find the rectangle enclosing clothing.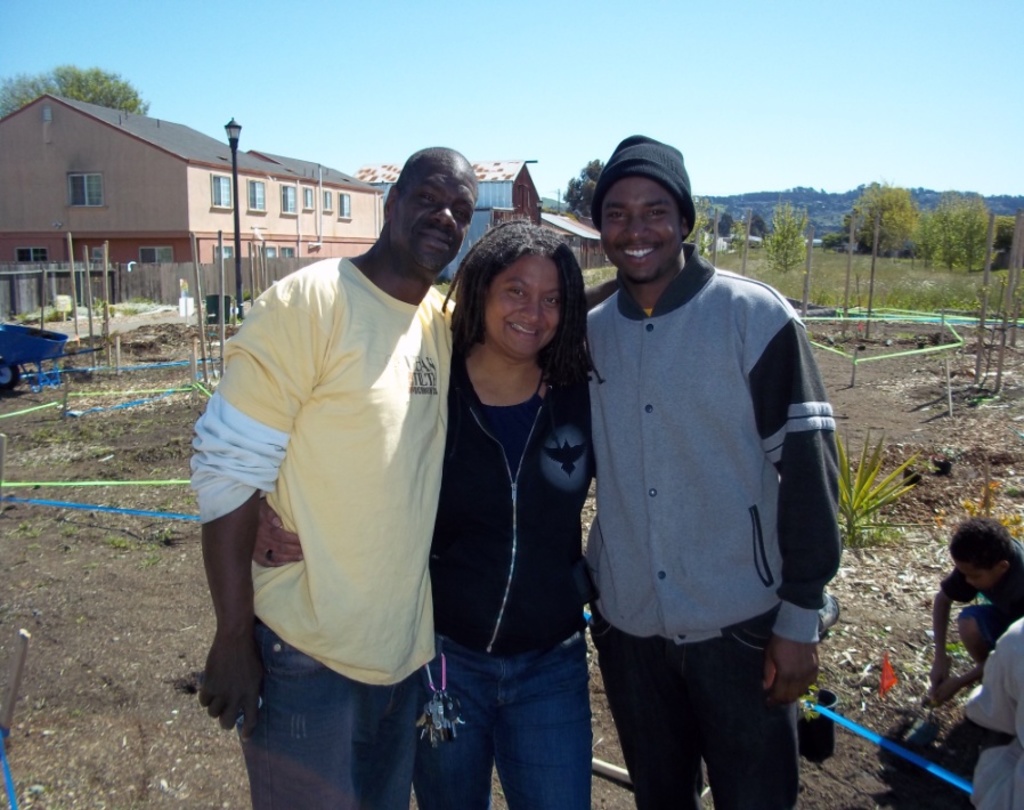
[x1=194, y1=160, x2=471, y2=770].
